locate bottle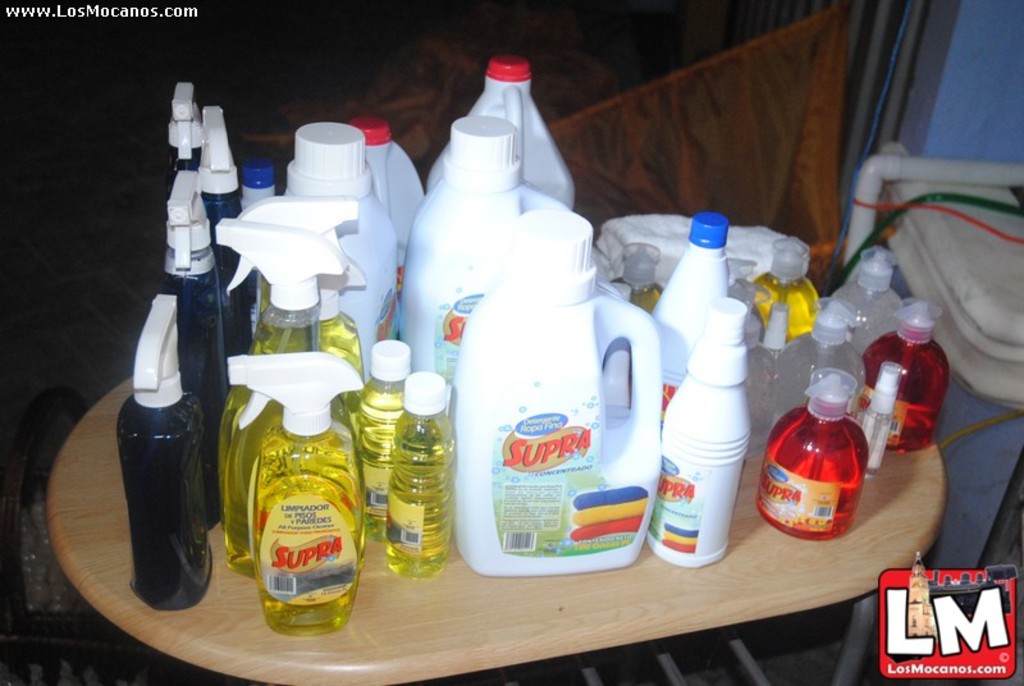
[347,339,411,546]
